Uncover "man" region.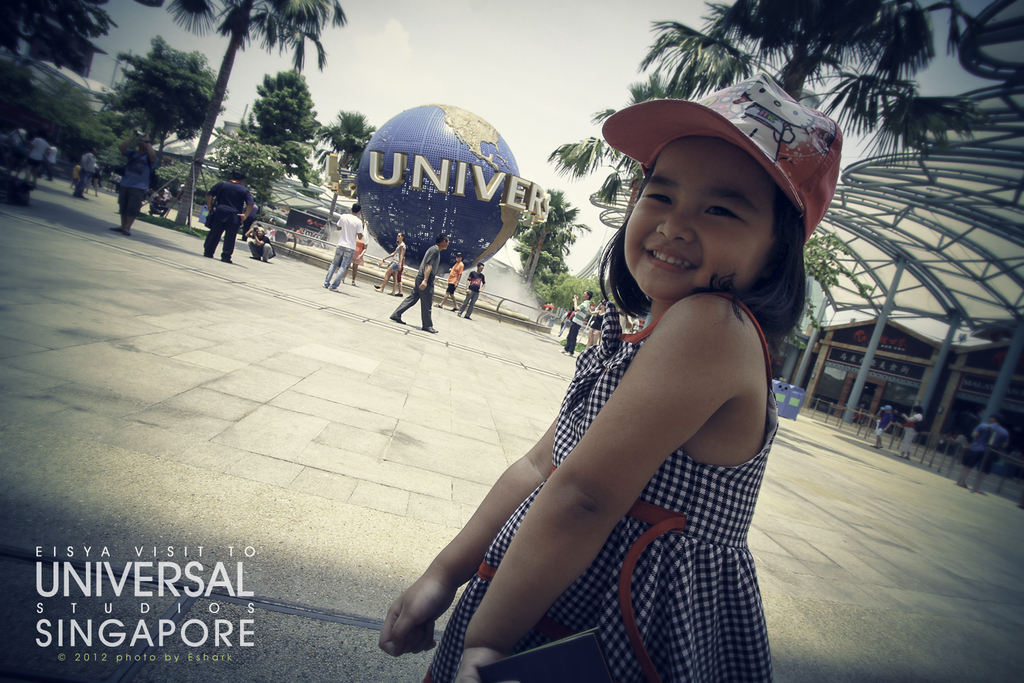
Uncovered: <bbox>957, 420, 1006, 483</bbox>.
